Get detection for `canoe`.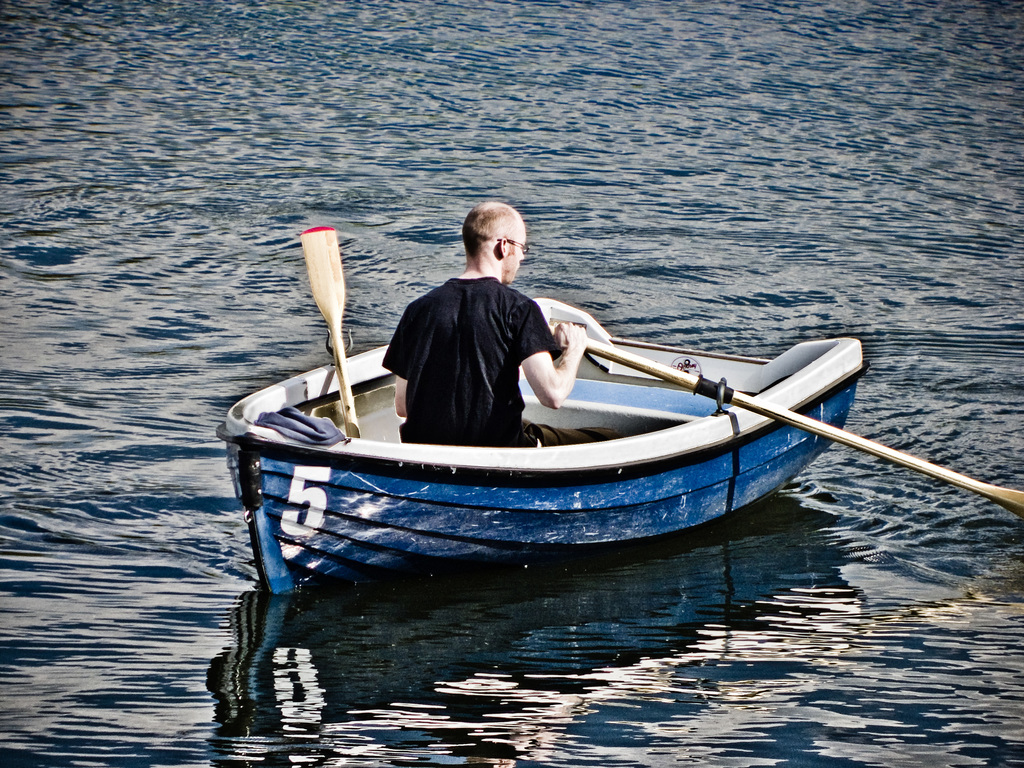
Detection: <box>209,330,861,592</box>.
